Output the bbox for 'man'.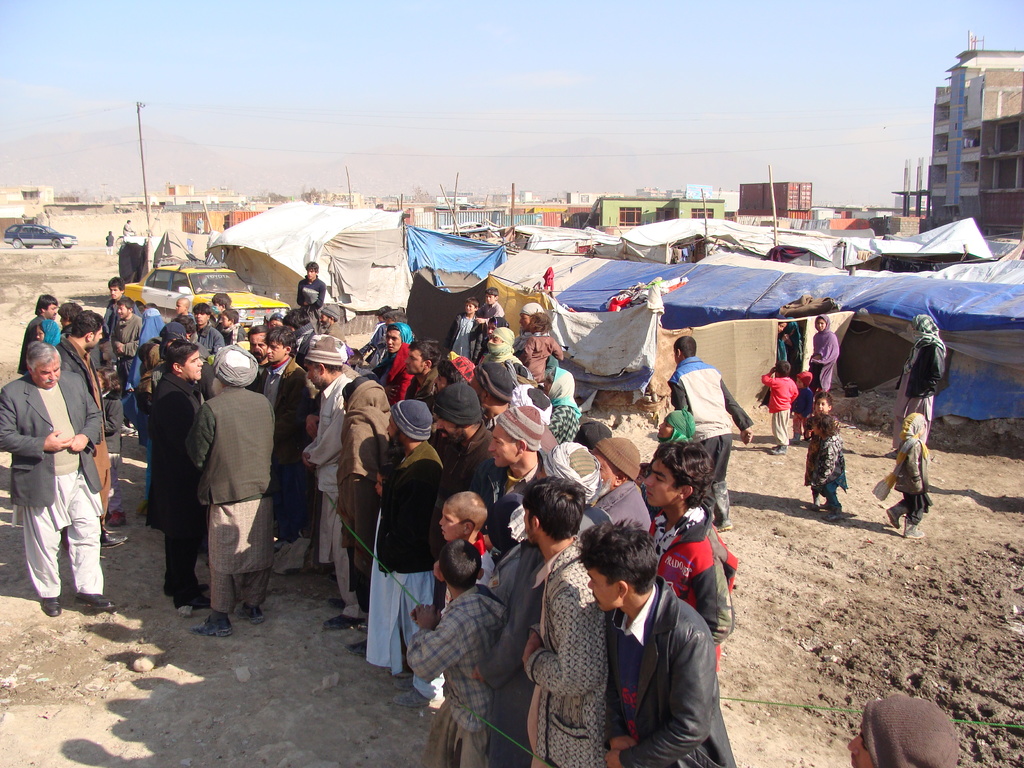
pyautogui.locateOnScreen(184, 343, 279, 637).
